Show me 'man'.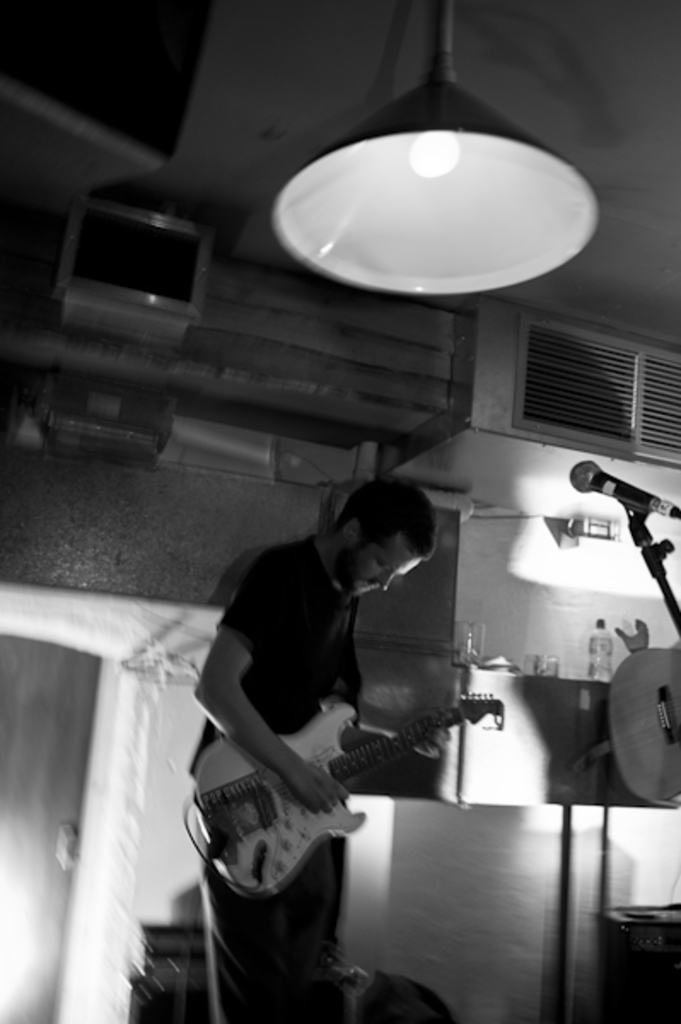
'man' is here: Rect(176, 468, 492, 935).
